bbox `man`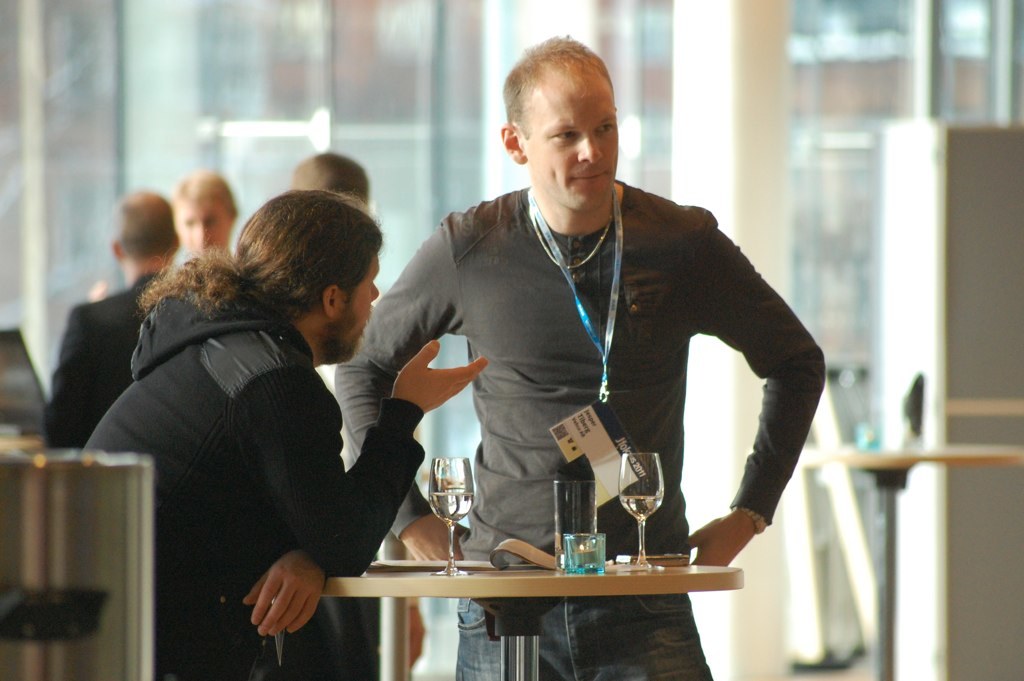
<region>344, 38, 820, 649</region>
